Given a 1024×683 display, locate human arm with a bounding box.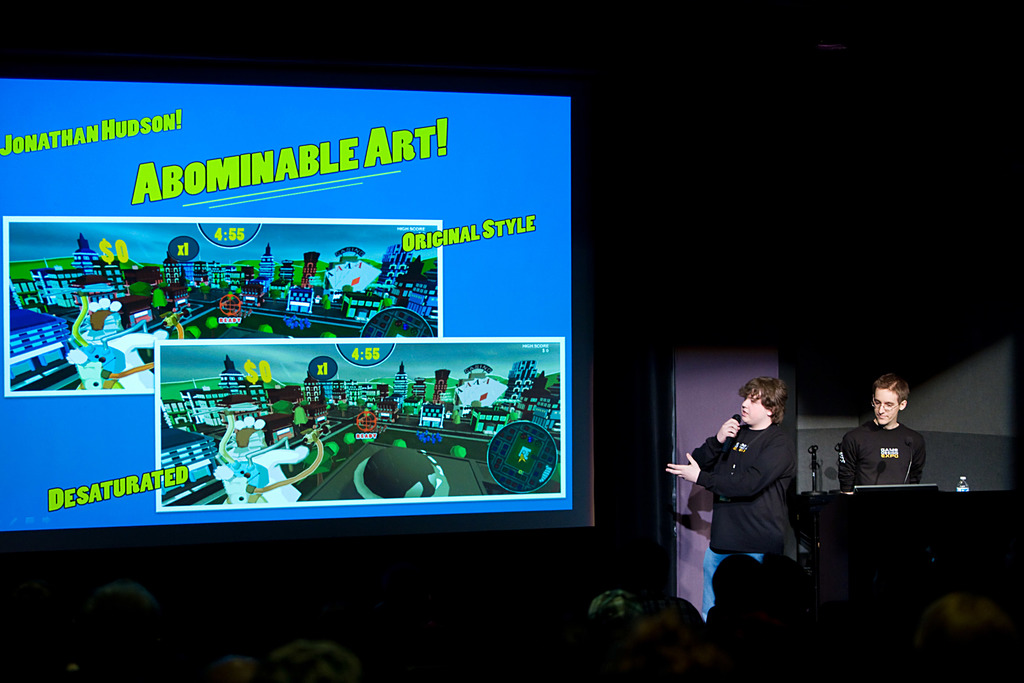
Located: {"x1": 665, "y1": 439, "x2": 799, "y2": 500}.
